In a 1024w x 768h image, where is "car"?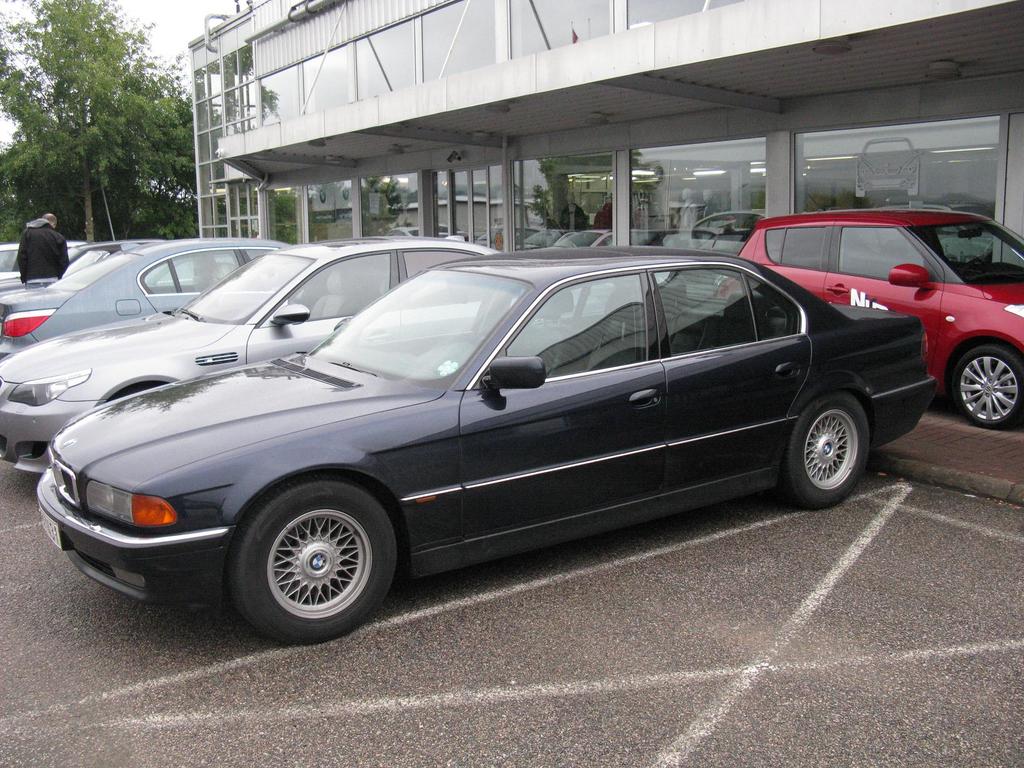
x1=852, y1=138, x2=925, y2=199.
